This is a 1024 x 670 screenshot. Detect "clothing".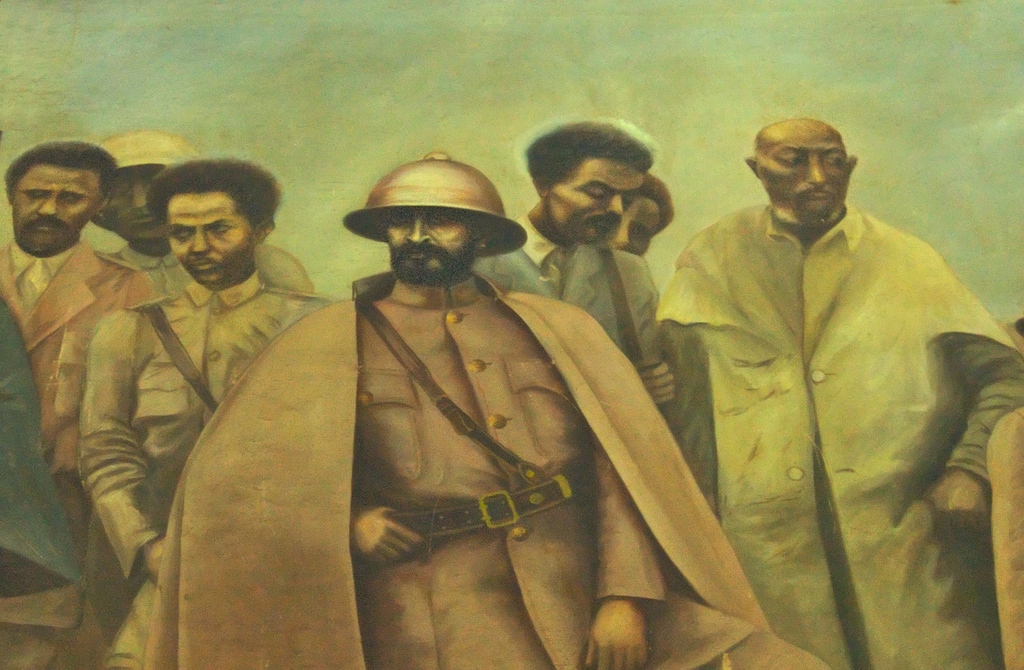
l=79, t=278, r=294, b=604.
